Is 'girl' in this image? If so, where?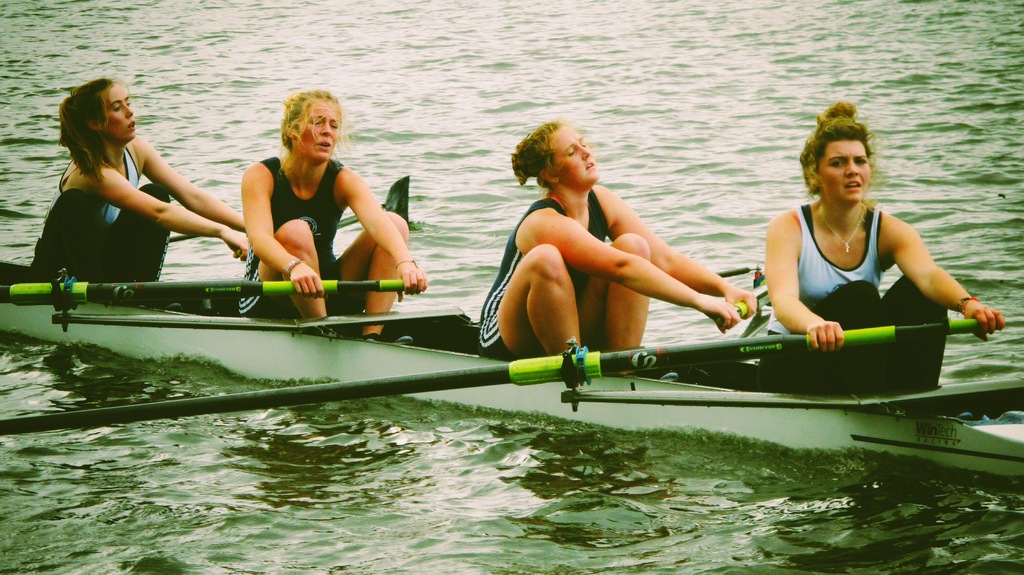
Yes, at x1=474, y1=119, x2=756, y2=375.
